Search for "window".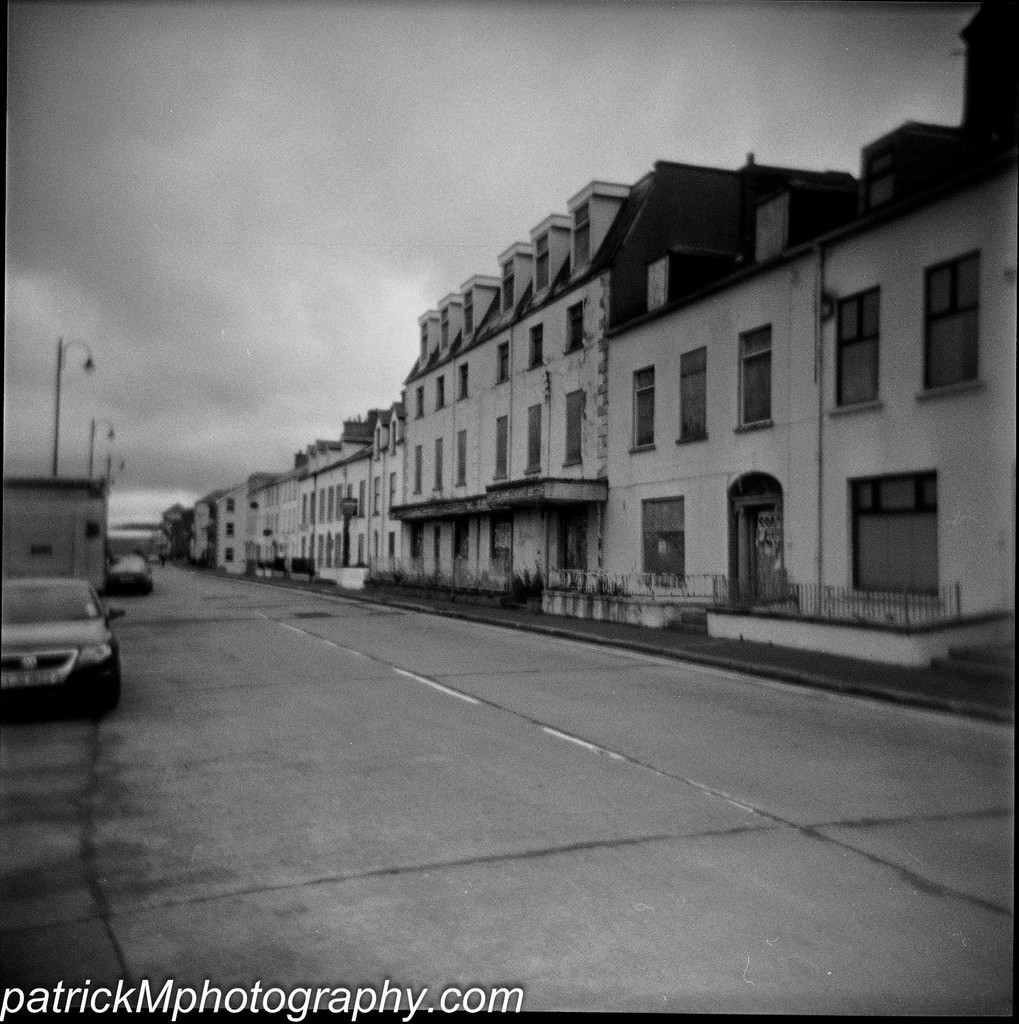
Found at region(556, 508, 590, 578).
